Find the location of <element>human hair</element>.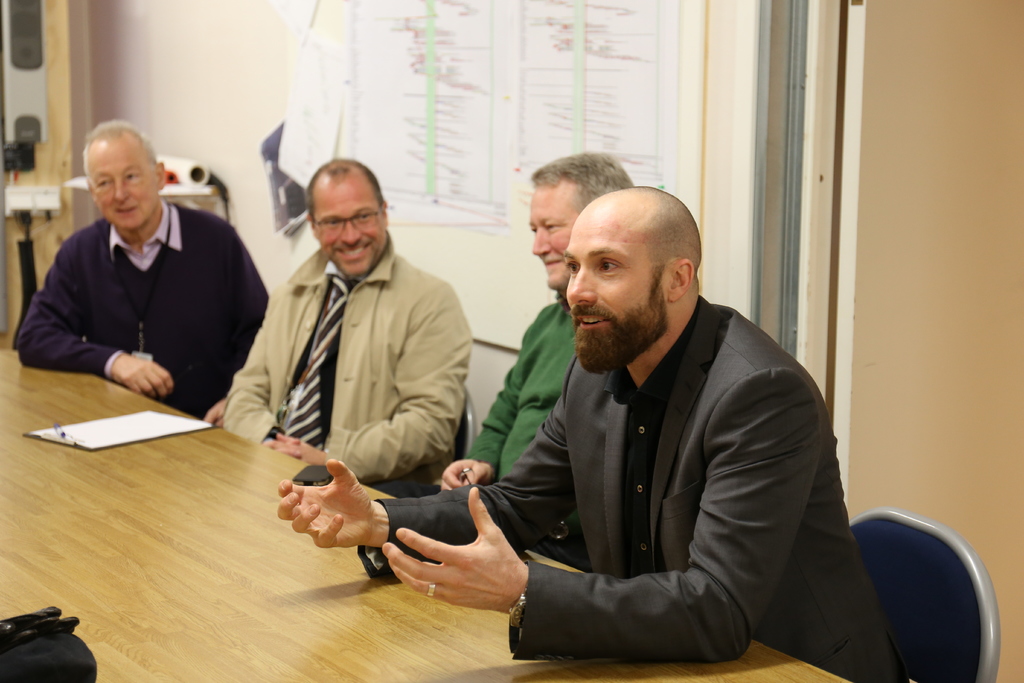
Location: box(304, 154, 383, 228).
